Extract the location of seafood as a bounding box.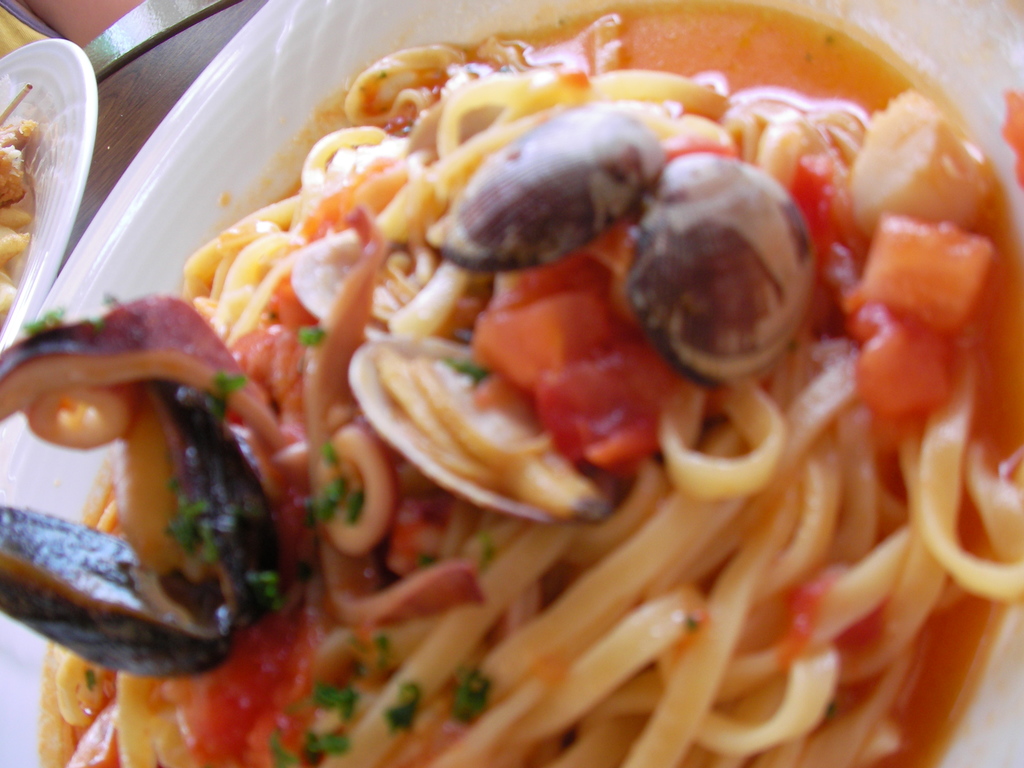
<bbox>424, 108, 665, 270</bbox>.
